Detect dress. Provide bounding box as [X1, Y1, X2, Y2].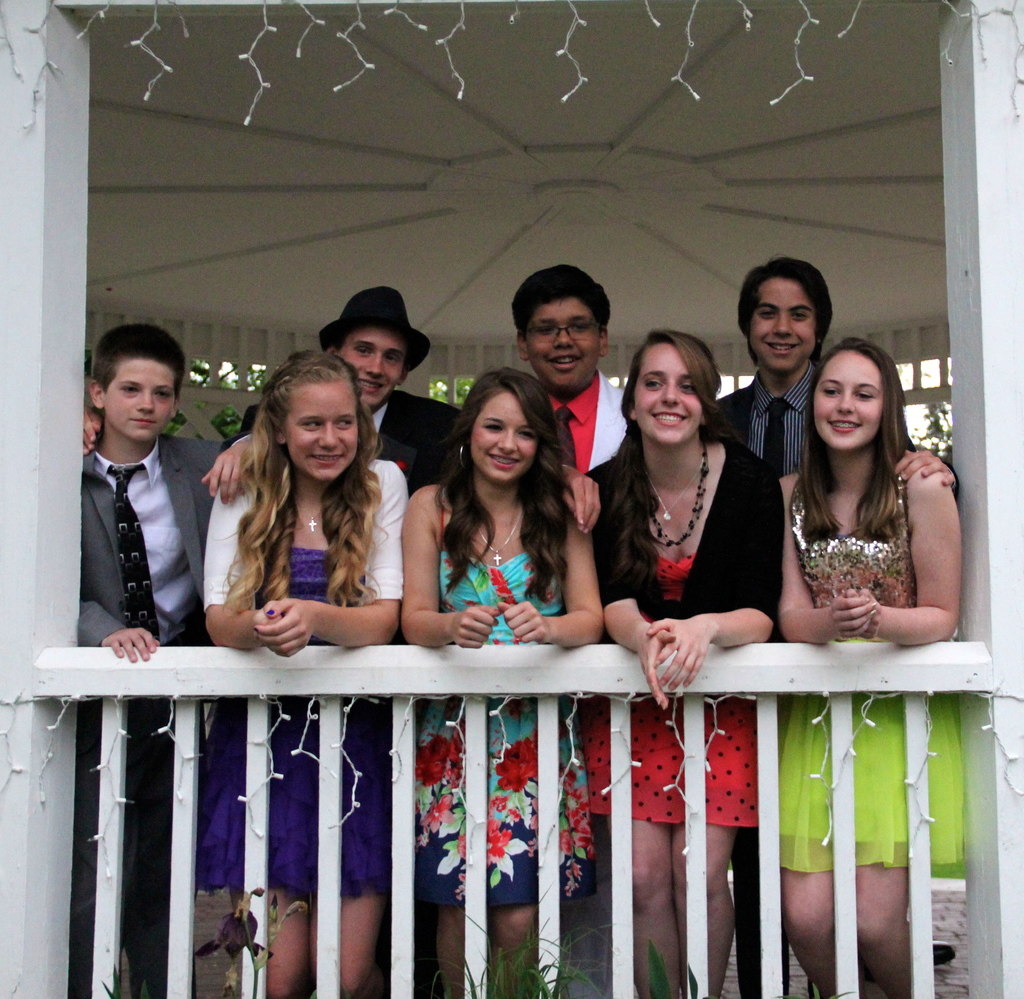
[195, 549, 383, 895].
